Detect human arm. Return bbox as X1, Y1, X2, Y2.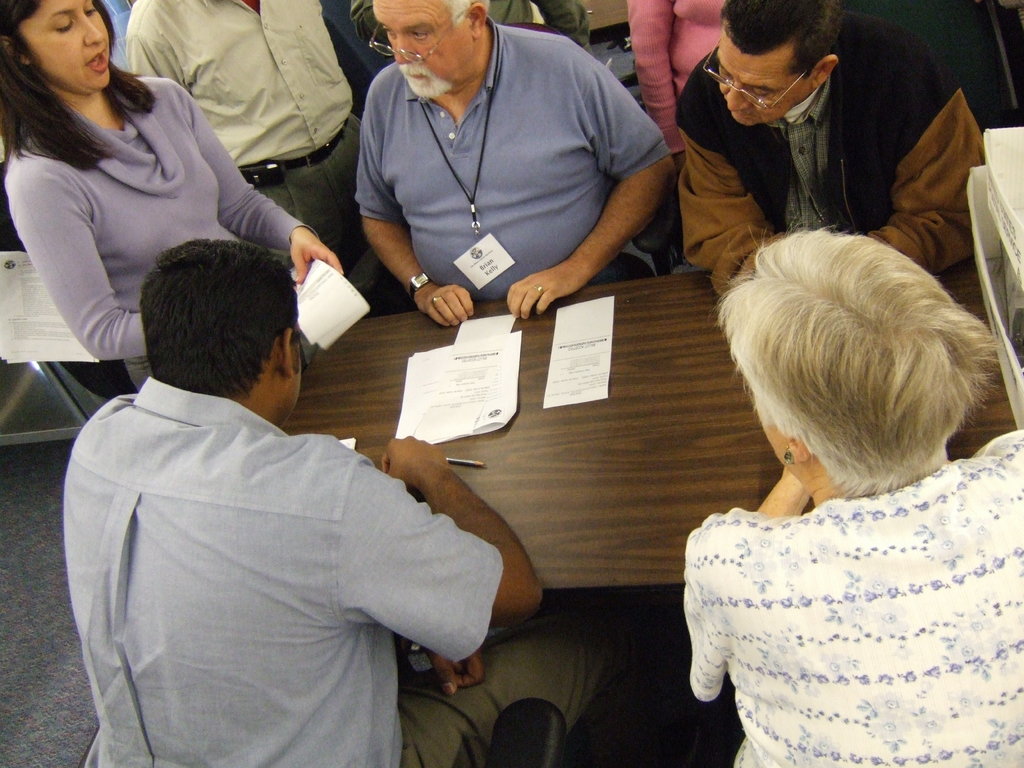
677, 119, 776, 283.
